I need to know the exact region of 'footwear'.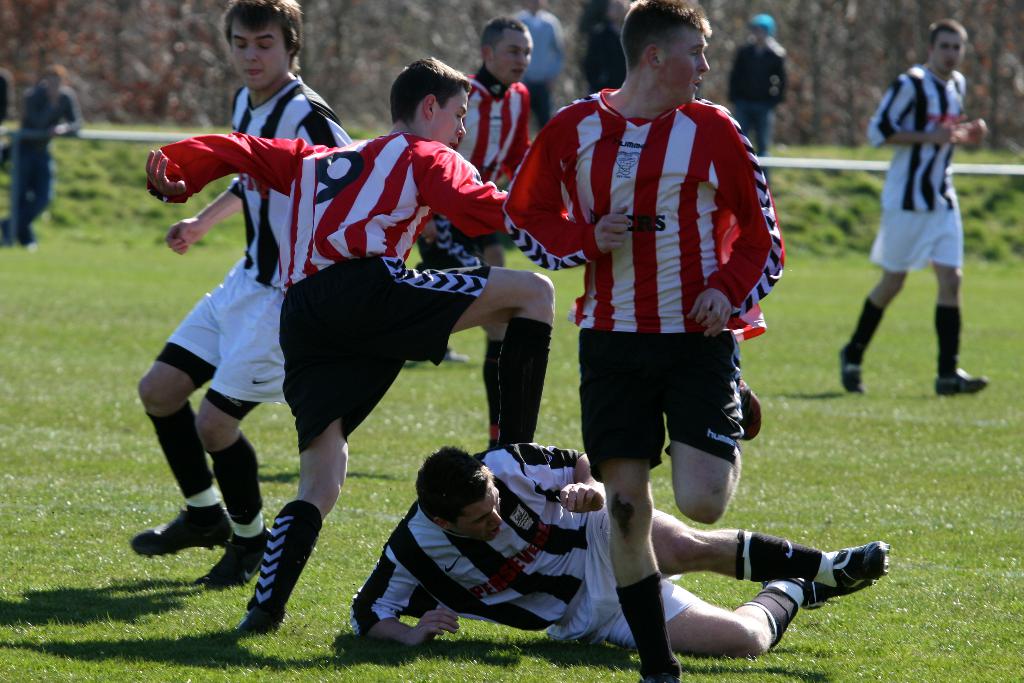
Region: BBox(817, 552, 894, 616).
